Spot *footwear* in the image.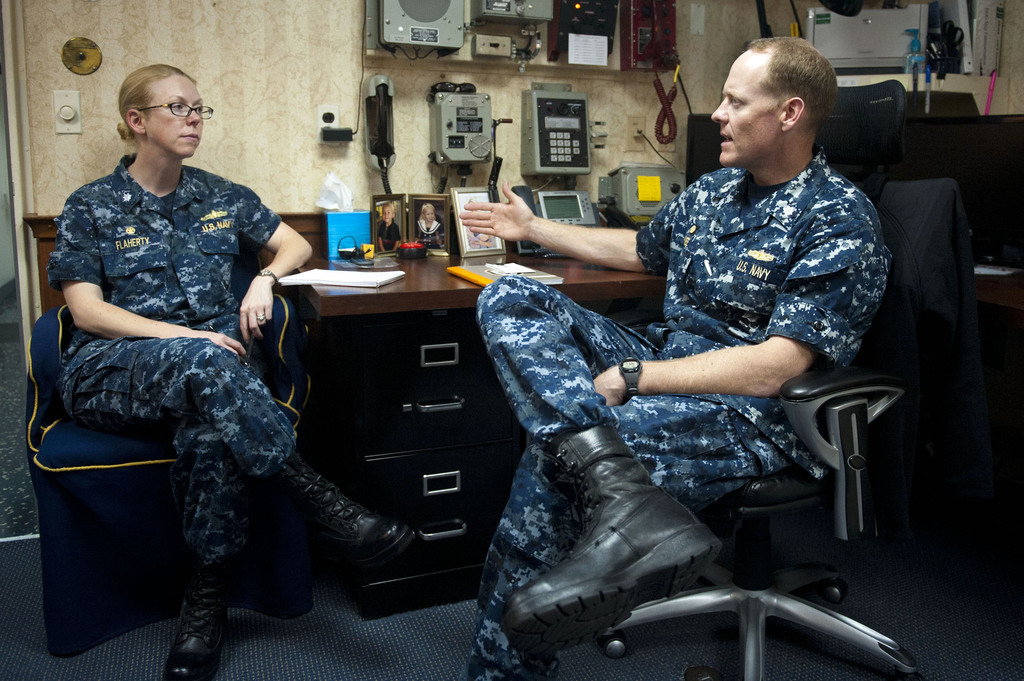
*footwear* found at [473,671,543,680].
